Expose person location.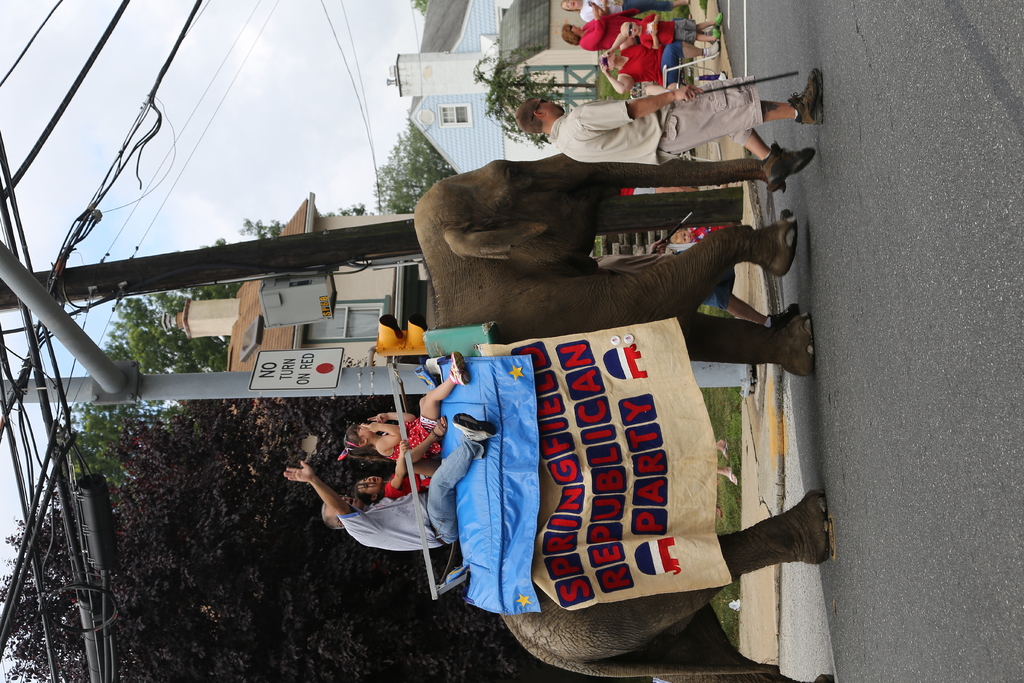
Exposed at Rect(560, 0, 724, 51).
